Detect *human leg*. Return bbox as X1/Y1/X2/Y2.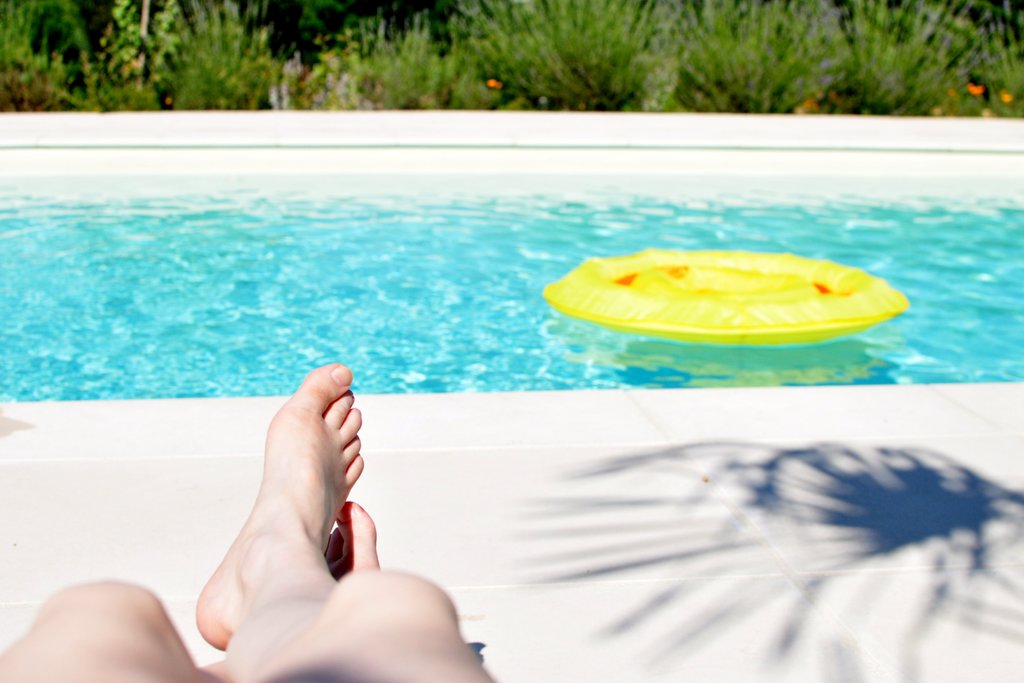
196/365/500/682.
